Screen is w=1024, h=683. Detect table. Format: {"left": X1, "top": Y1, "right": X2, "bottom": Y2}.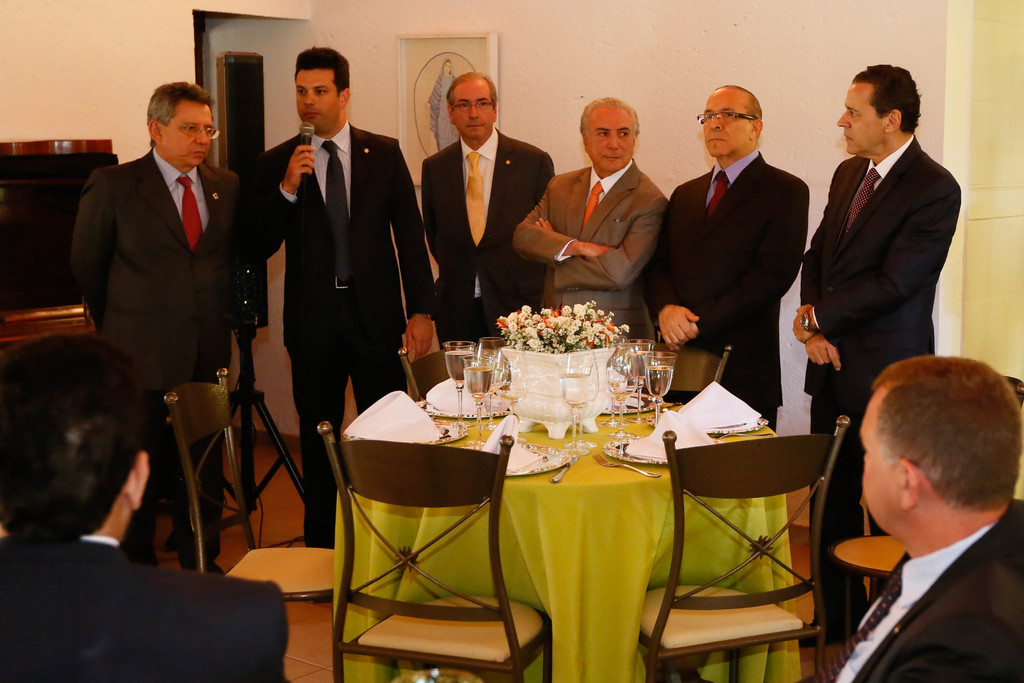
{"left": 342, "top": 370, "right": 799, "bottom": 659}.
